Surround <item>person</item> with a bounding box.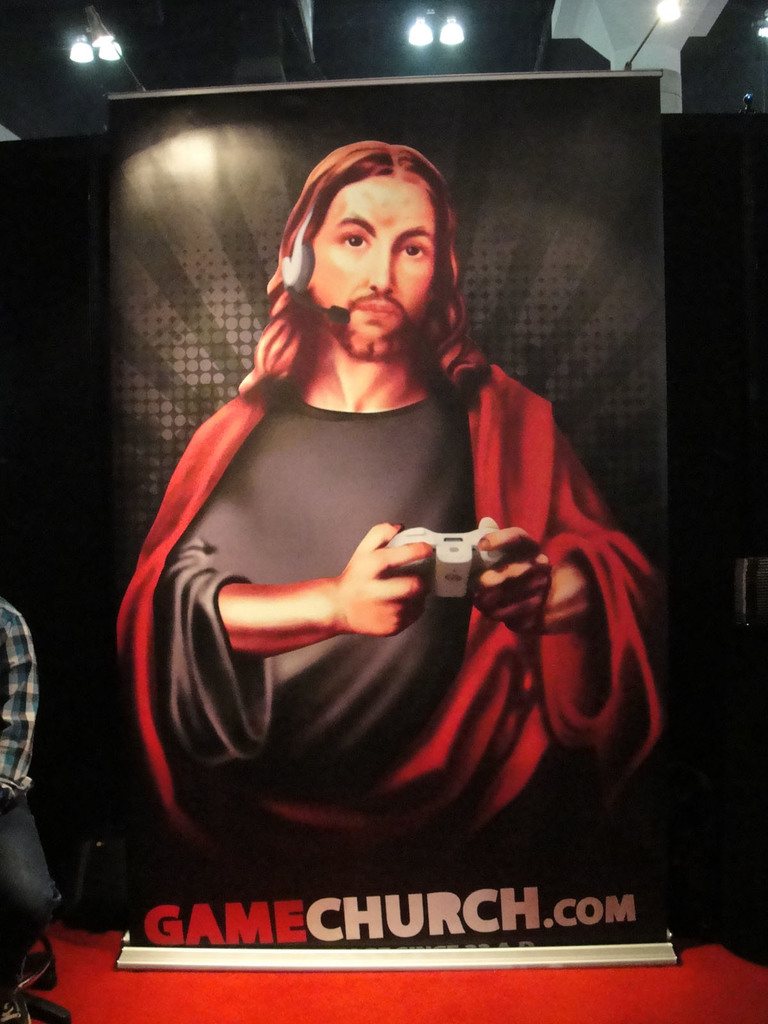
bbox(112, 140, 660, 904).
